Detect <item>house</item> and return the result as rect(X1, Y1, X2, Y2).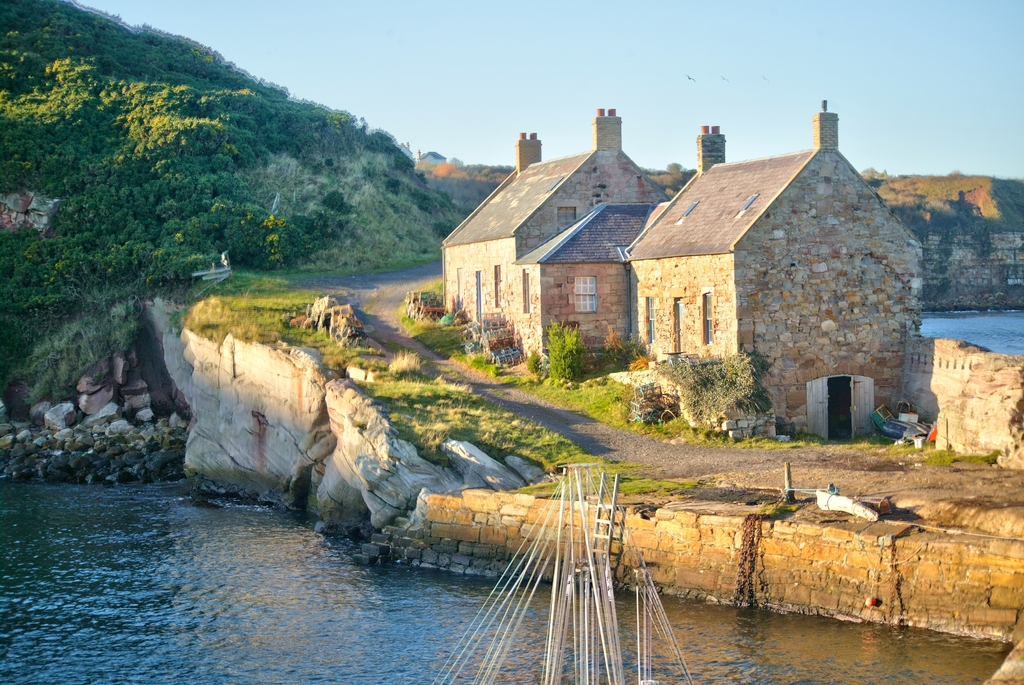
rect(385, 88, 932, 491).
